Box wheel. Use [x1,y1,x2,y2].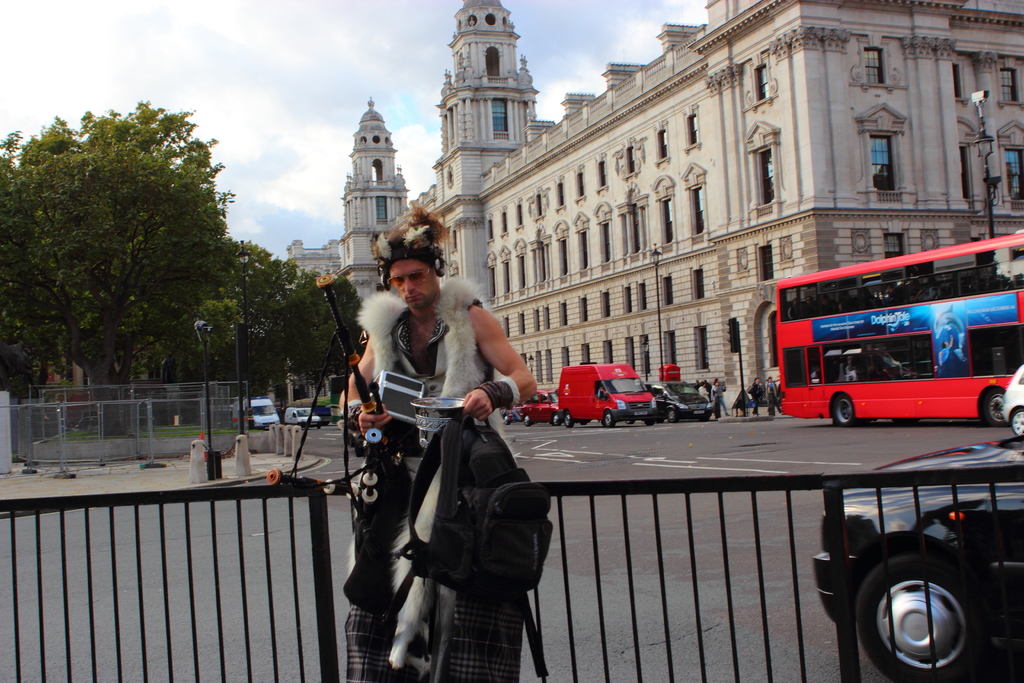
[980,393,1012,422].
